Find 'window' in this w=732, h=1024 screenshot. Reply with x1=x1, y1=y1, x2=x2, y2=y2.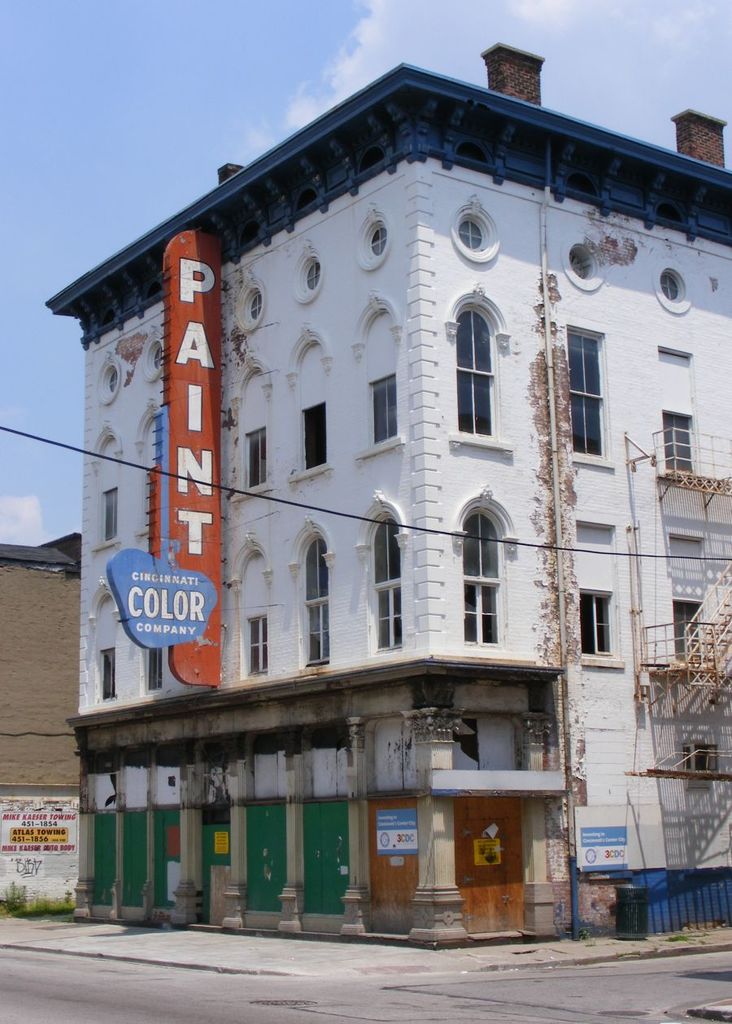
x1=352, y1=495, x2=408, y2=660.
